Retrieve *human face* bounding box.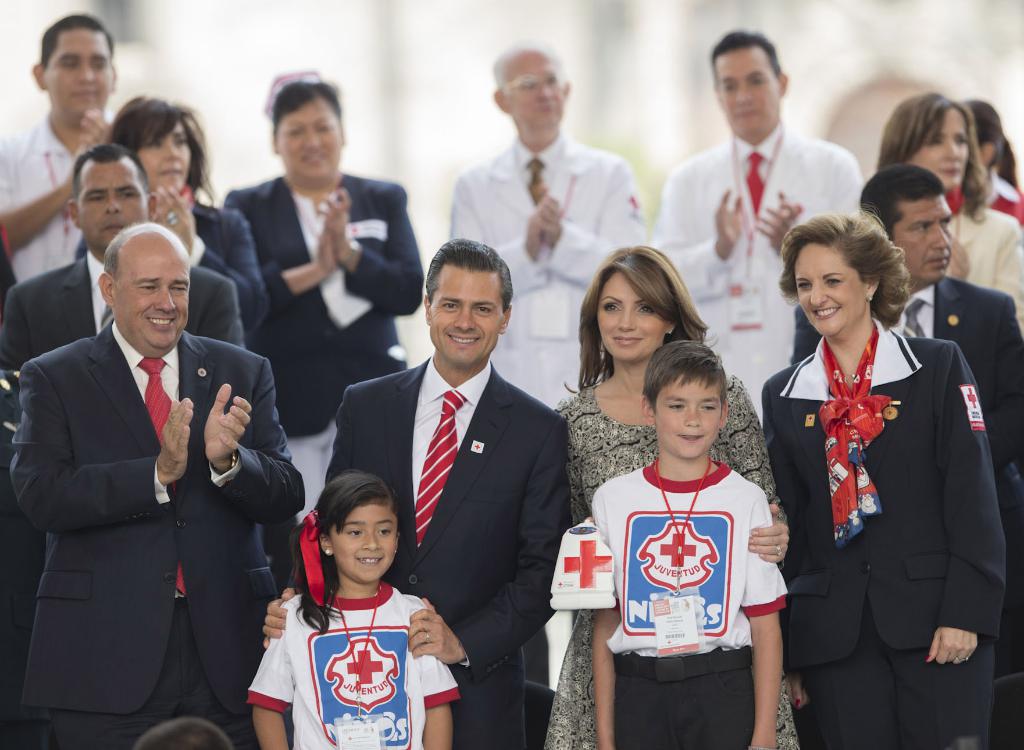
Bounding box: box=[324, 491, 402, 586].
